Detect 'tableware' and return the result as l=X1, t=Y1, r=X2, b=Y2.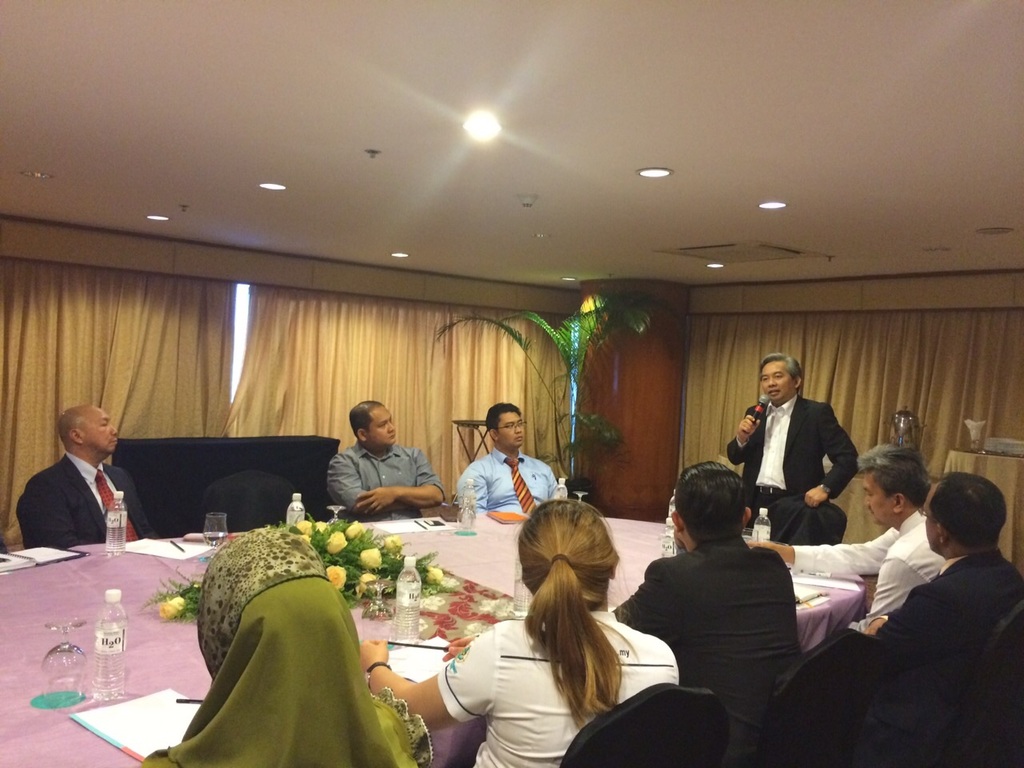
l=510, t=562, r=537, b=623.
